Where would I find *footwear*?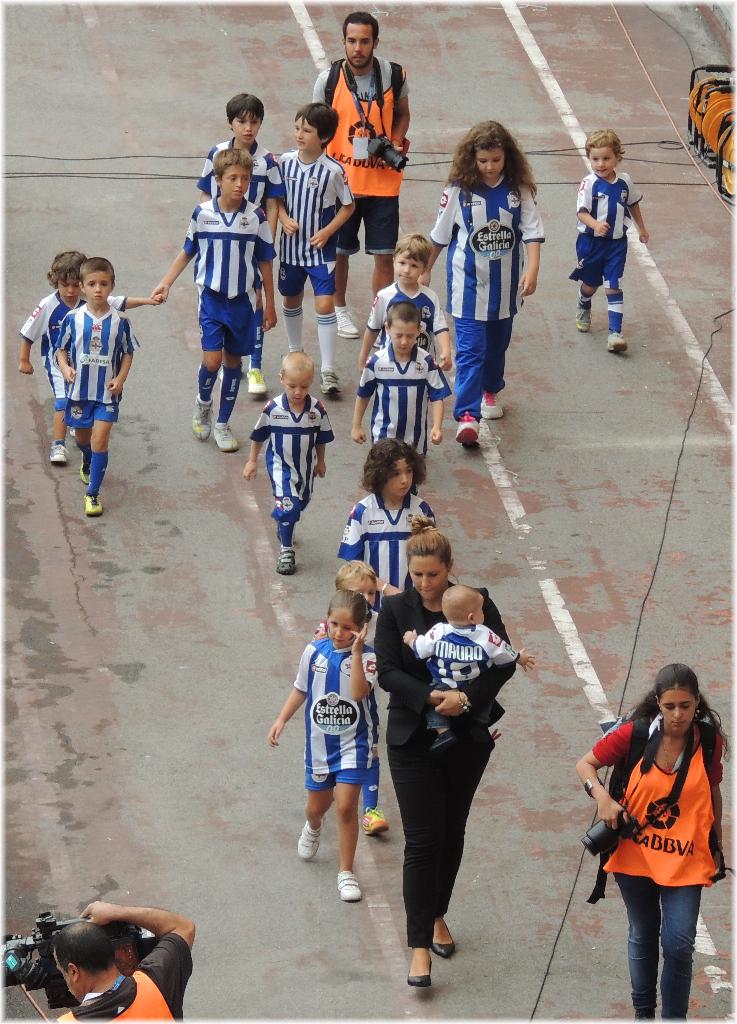
At <box>432,913,460,961</box>.
